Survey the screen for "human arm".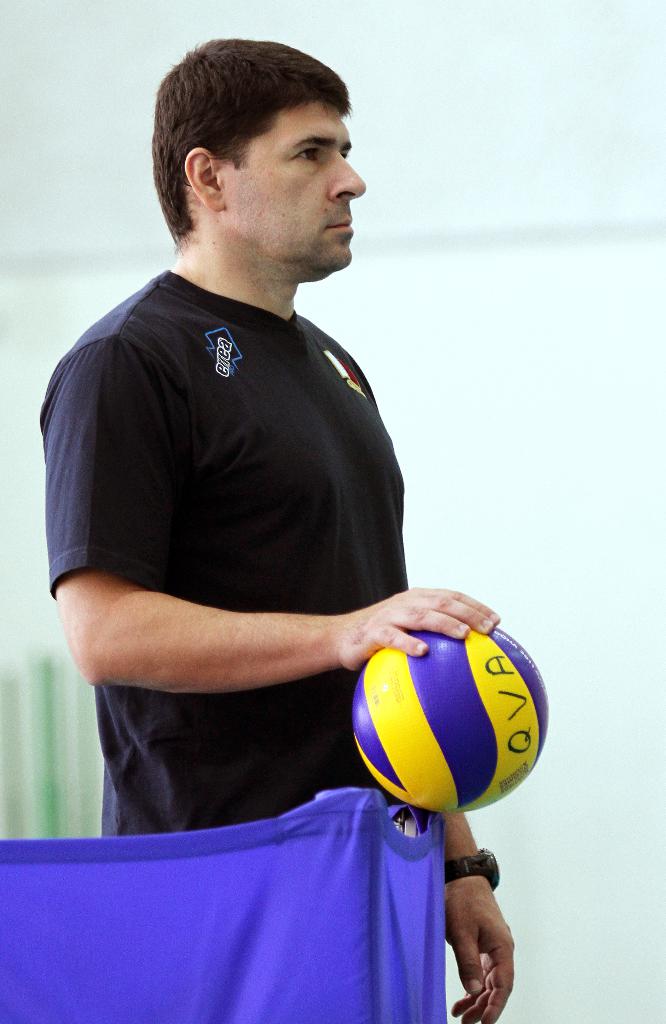
Survey found: box=[443, 809, 517, 1023].
